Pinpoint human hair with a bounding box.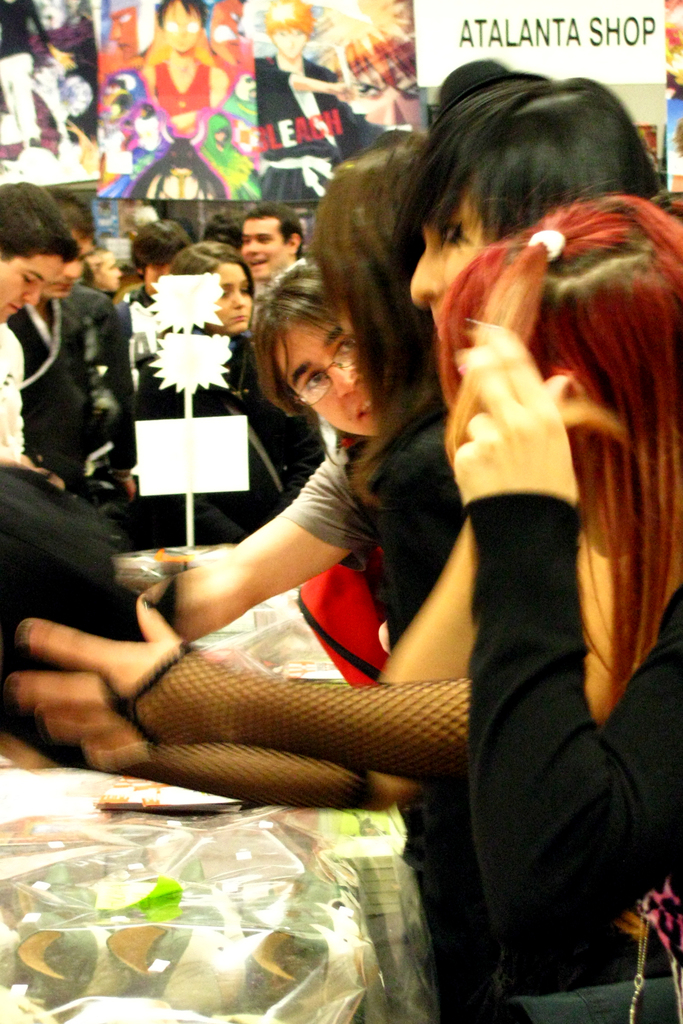
<box>201,211,243,243</box>.
